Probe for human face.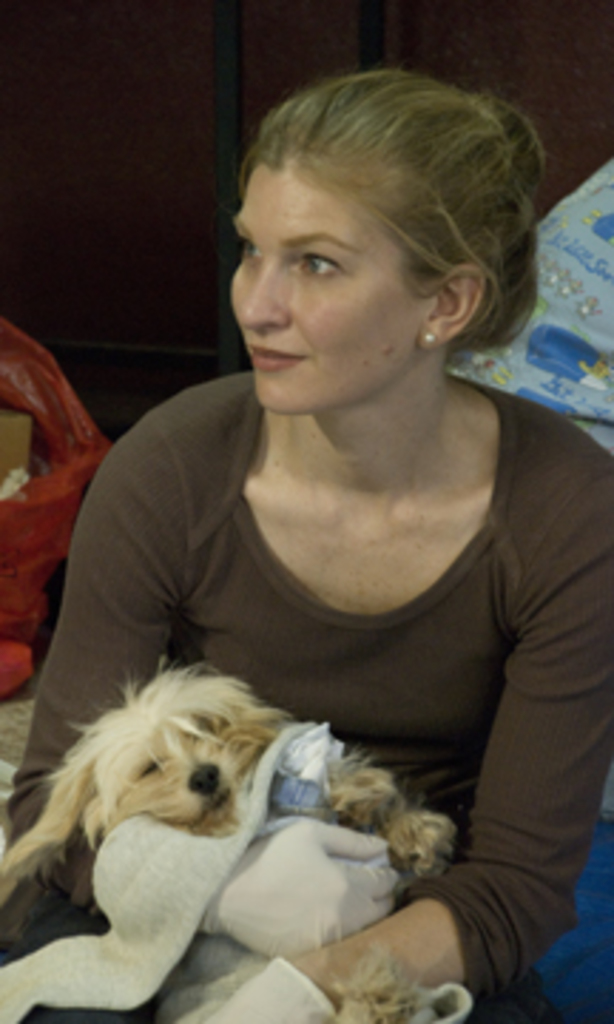
Probe result: 216:162:415:418.
